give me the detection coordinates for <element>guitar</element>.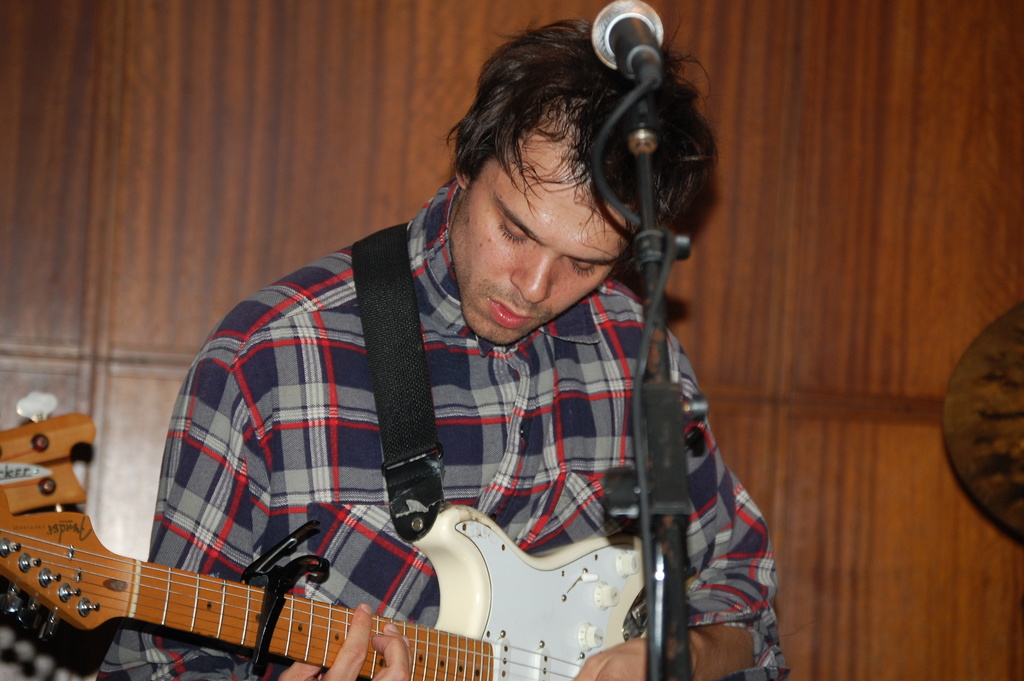
1 399 619 669.
